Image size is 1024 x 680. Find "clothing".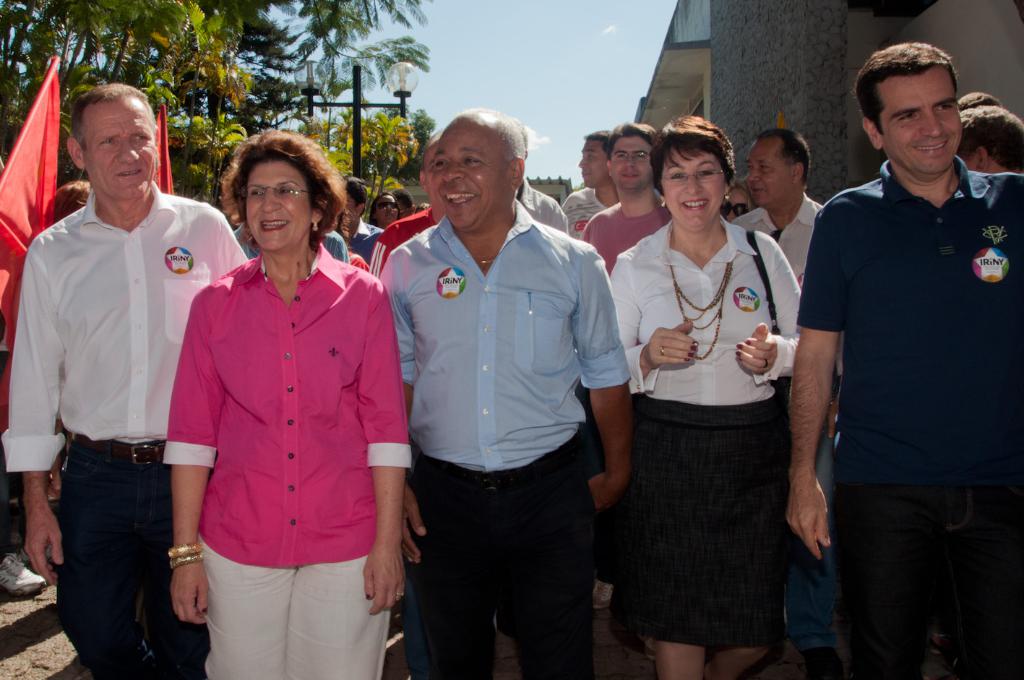
Rect(728, 191, 817, 286).
